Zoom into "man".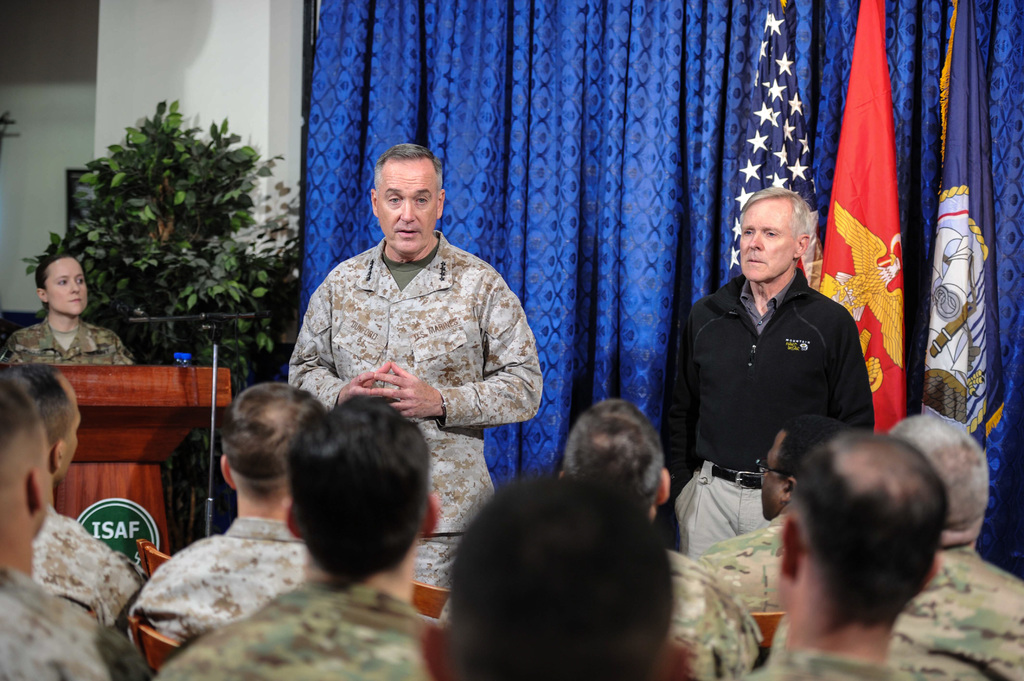
Zoom target: pyautogui.locateOnScreen(769, 414, 1023, 680).
